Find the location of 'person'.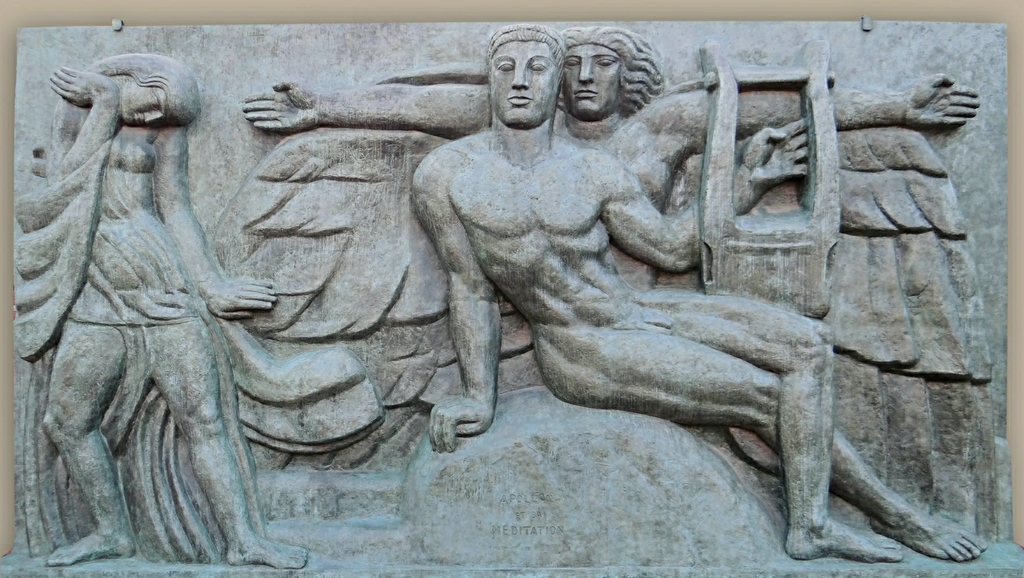
Location: 413/25/989/562.
